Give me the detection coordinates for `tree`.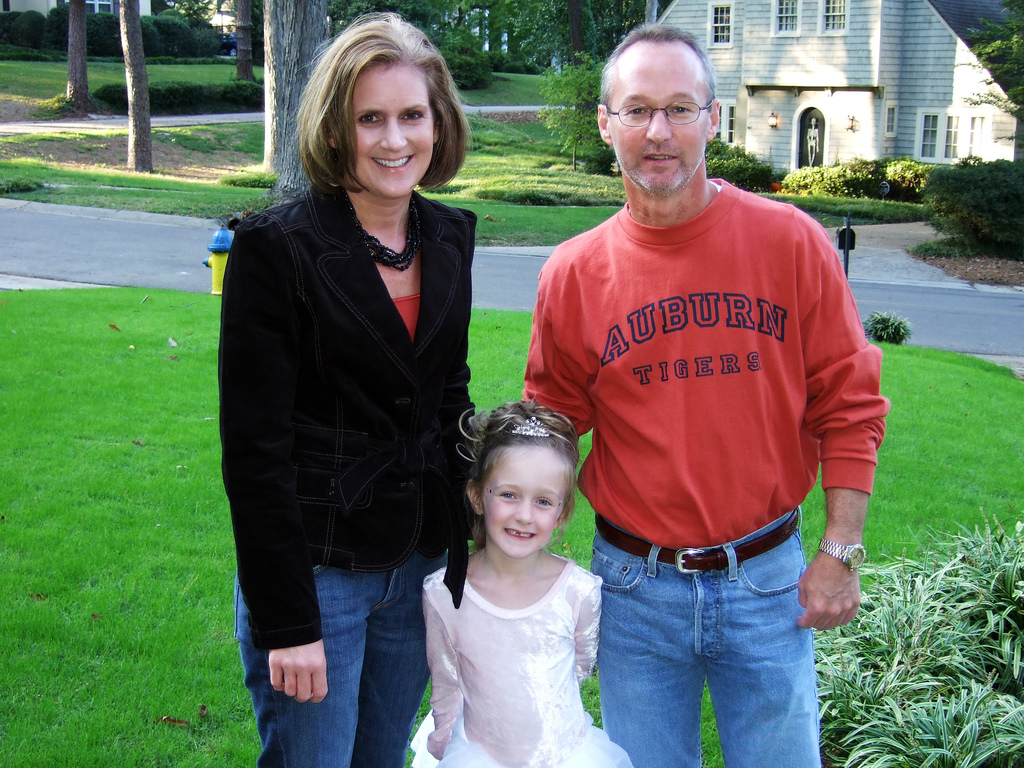
crop(541, 50, 625, 166).
